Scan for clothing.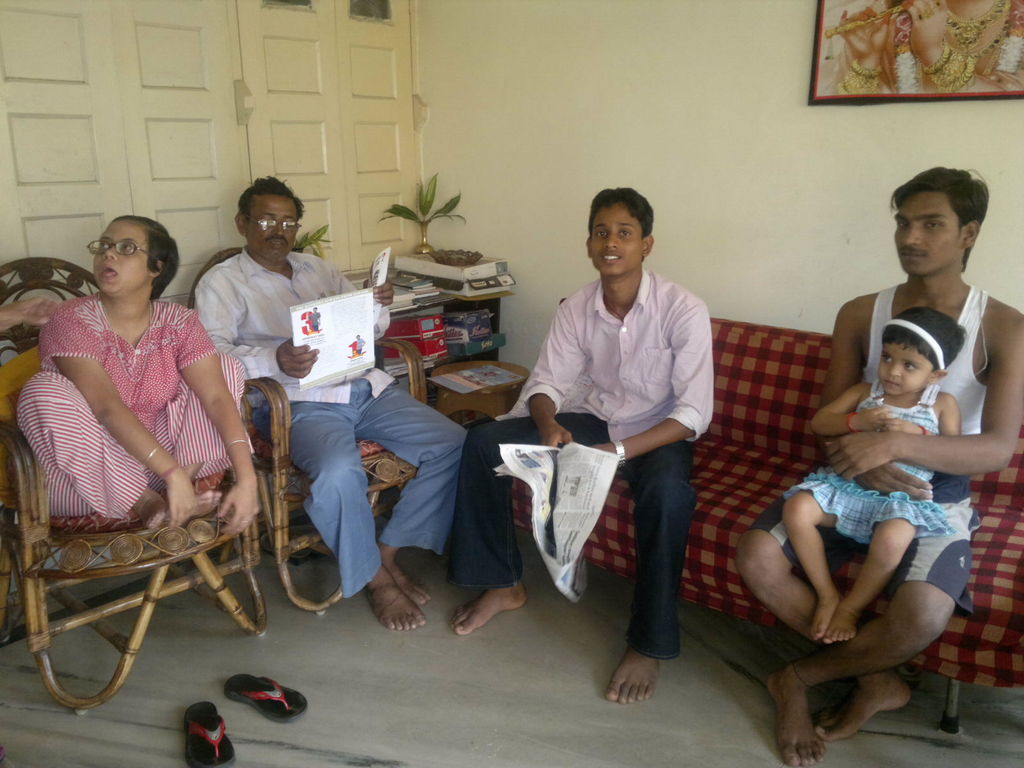
Scan result: [x1=794, y1=387, x2=941, y2=562].
